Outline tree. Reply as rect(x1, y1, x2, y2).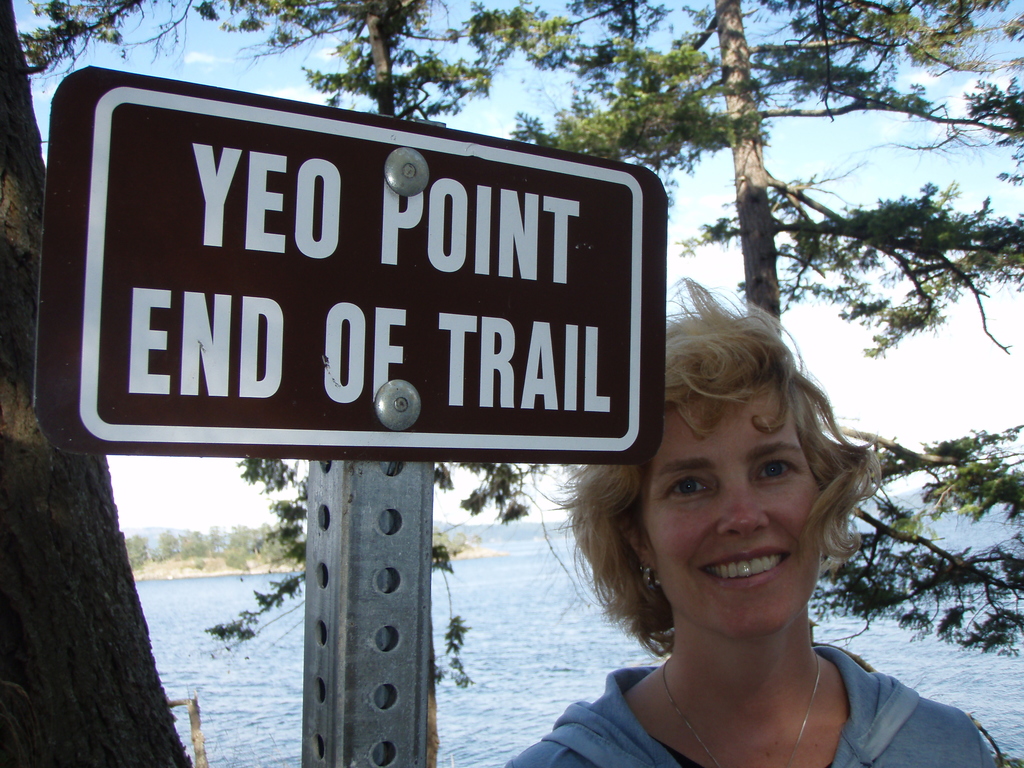
rect(10, 0, 567, 767).
